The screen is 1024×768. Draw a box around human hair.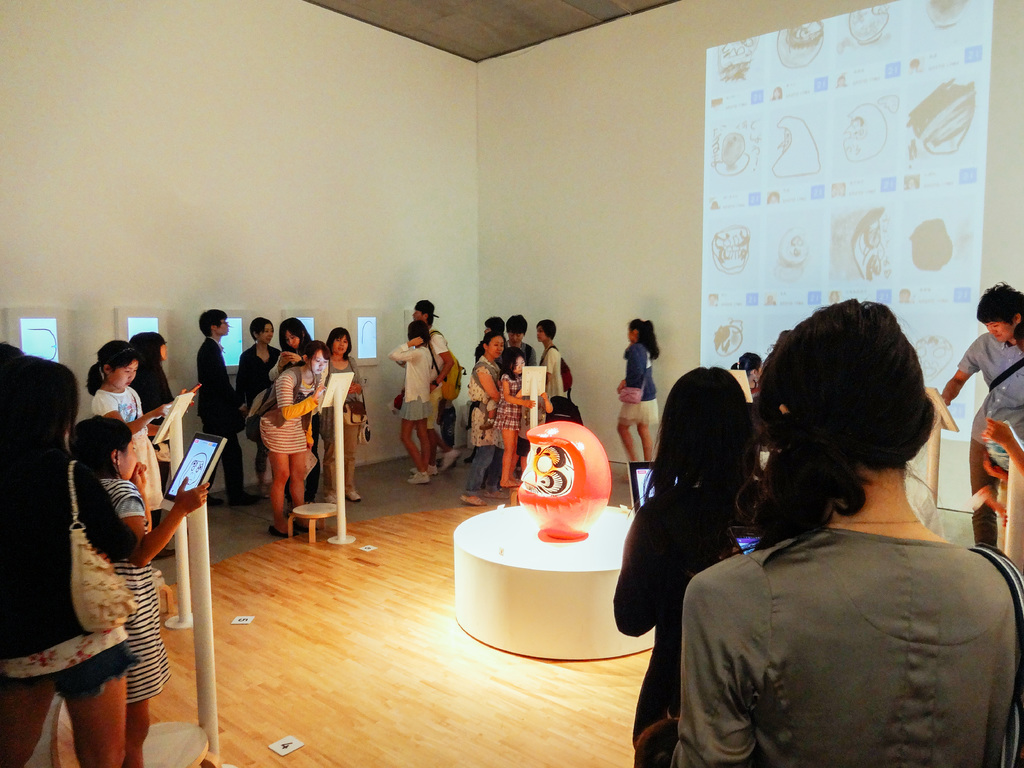
detection(497, 344, 528, 378).
